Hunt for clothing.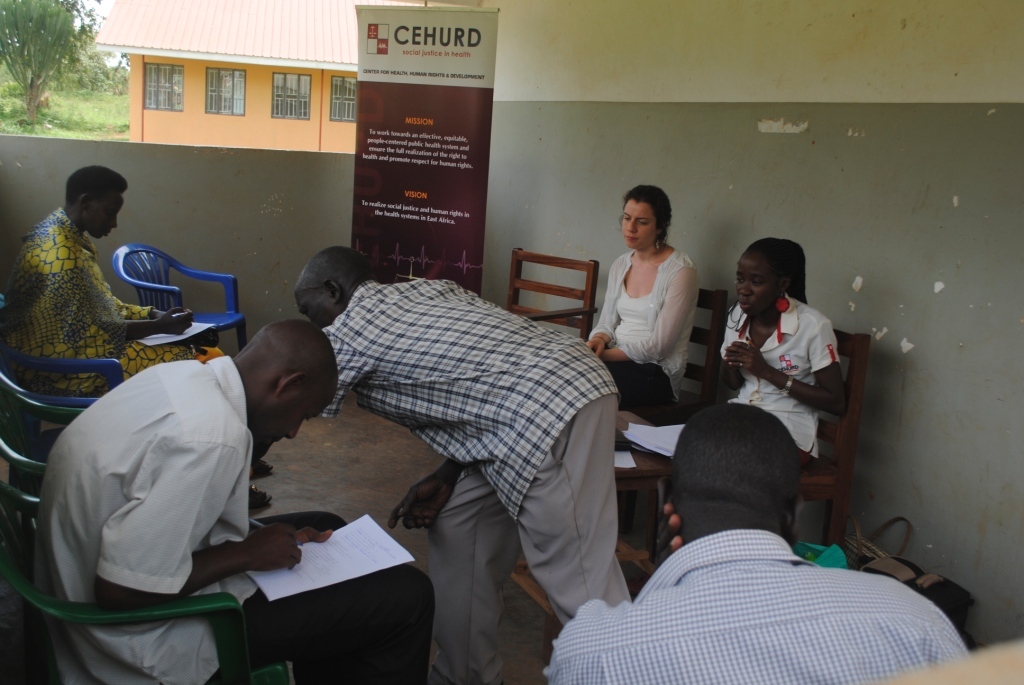
Hunted down at x1=585, y1=242, x2=698, y2=426.
